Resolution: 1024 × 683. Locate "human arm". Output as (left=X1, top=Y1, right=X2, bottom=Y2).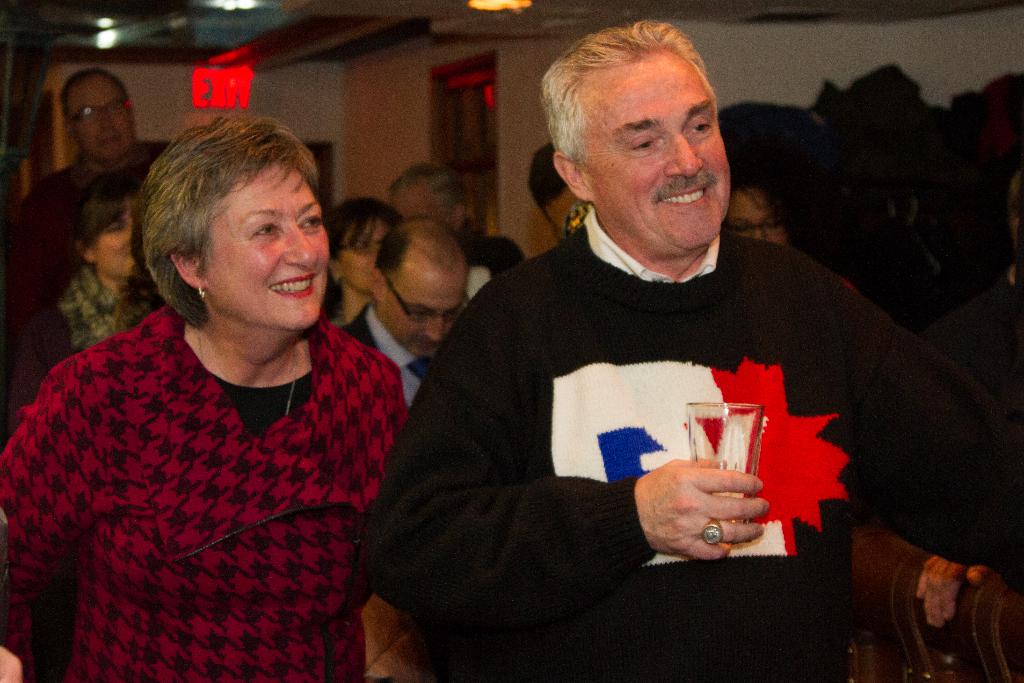
(left=0, top=354, right=108, bottom=682).
